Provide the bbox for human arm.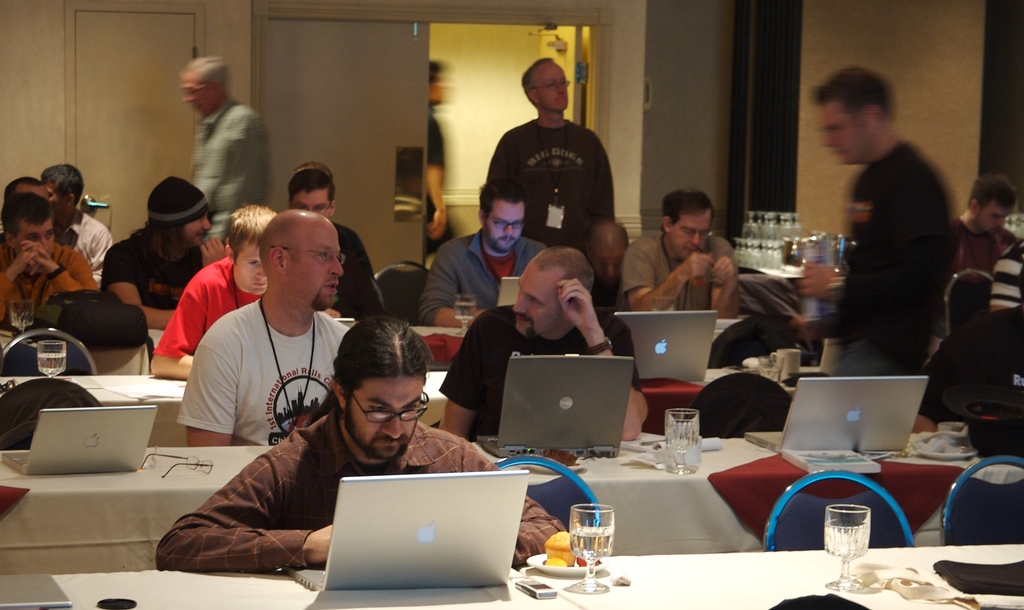
l=435, t=311, r=496, b=441.
